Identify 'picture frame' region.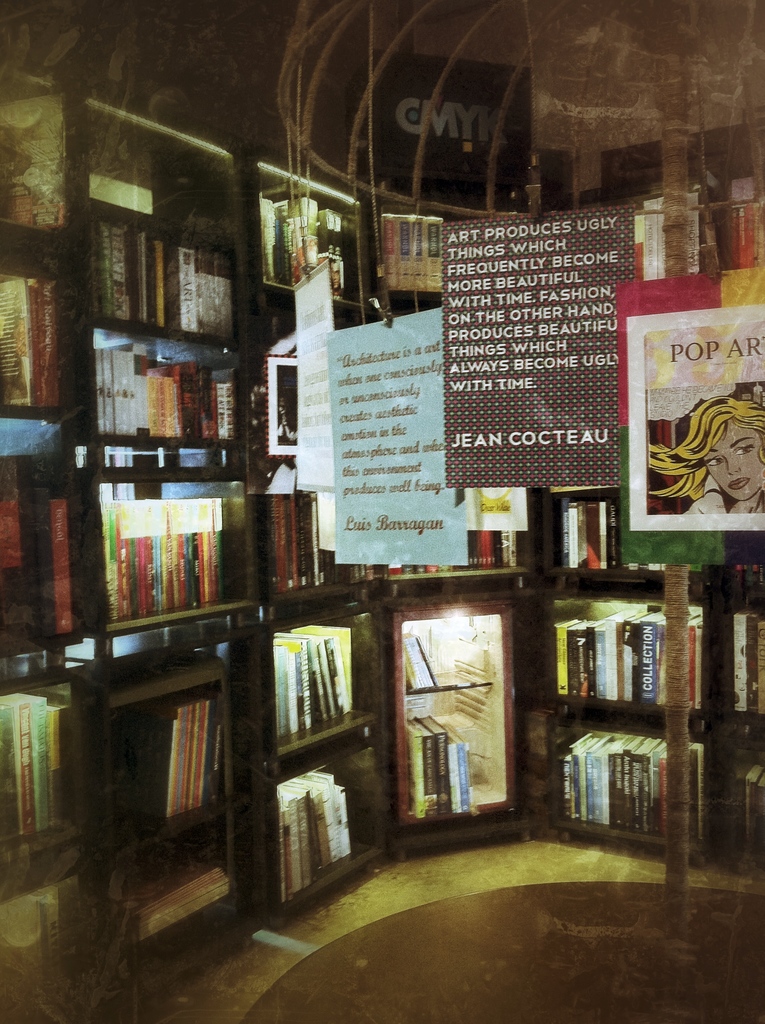
Region: select_region(263, 356, 300, 458).
